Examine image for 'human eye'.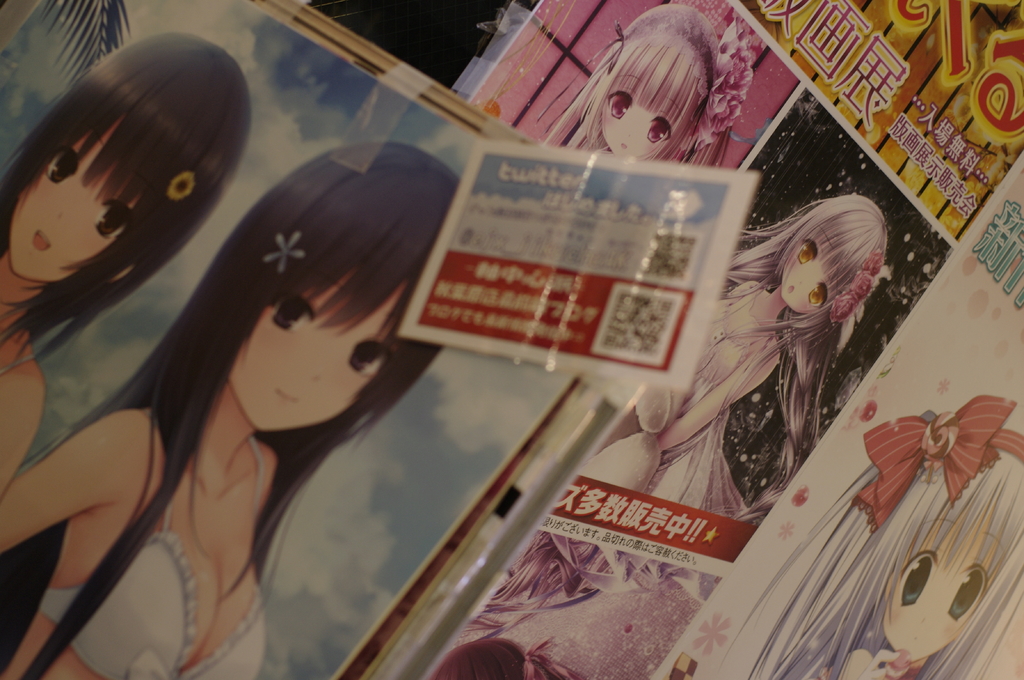
Examination result: bbox(810, 283, 831, 308).
